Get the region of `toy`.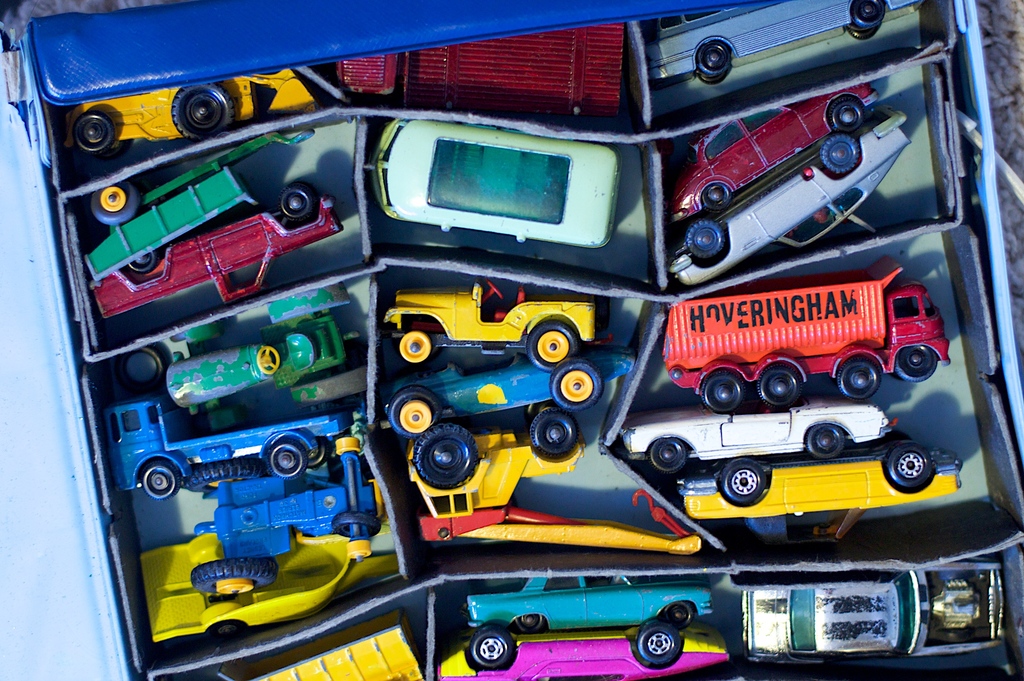
(381,273,612,373).
